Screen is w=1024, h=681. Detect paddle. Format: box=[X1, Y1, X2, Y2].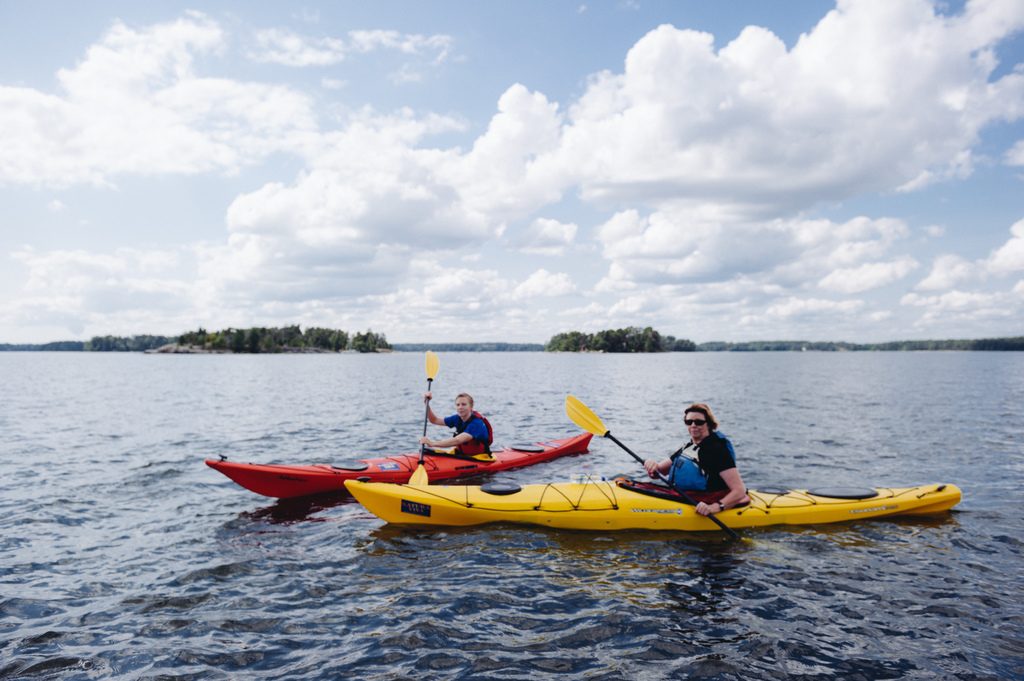
box=[563, 392, 758, 550].
